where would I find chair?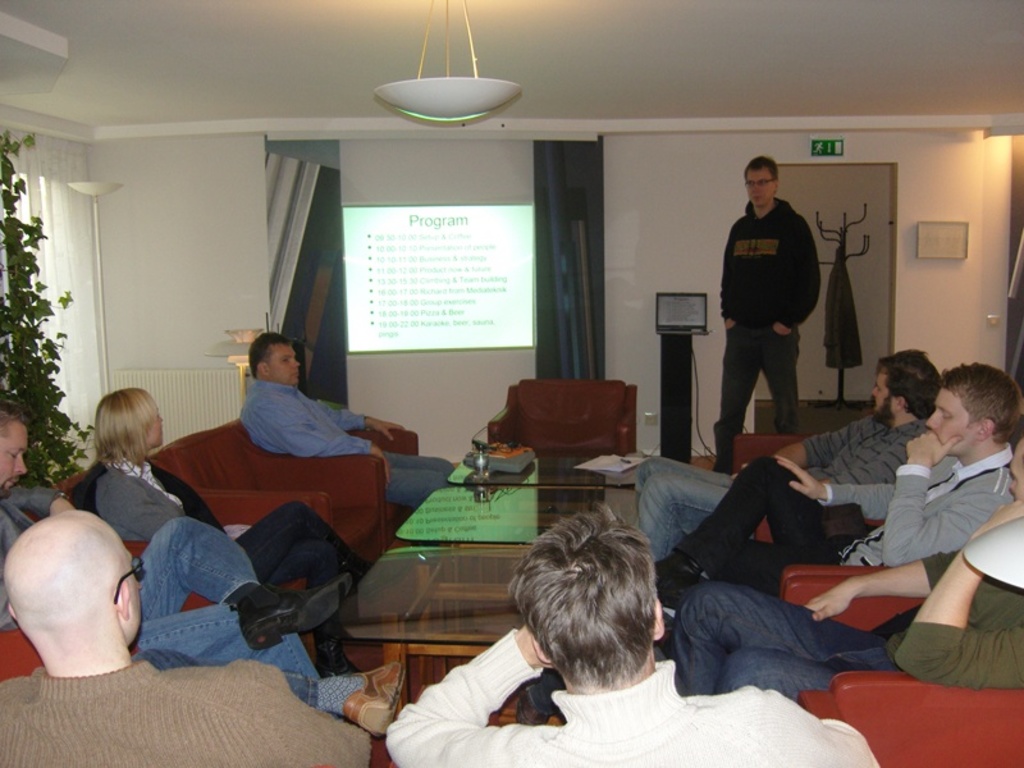
At BBox(780, 576, 1023, 767).
